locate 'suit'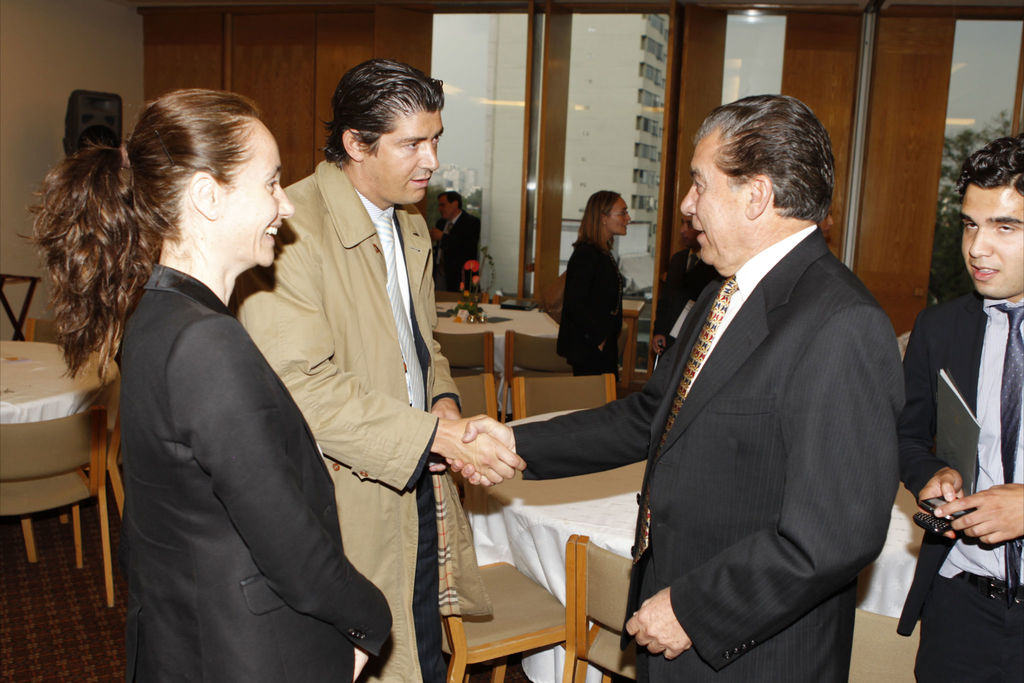
locate(897, 288, 1023, 682)
